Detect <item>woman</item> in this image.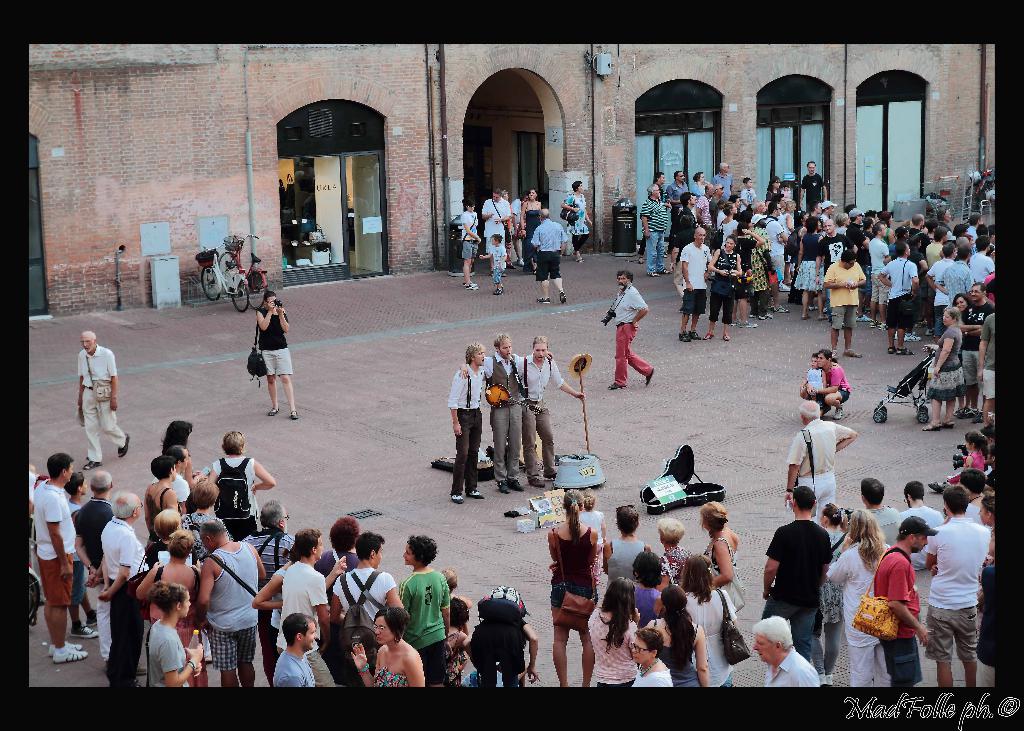
Detection: 680,547,741,691.
